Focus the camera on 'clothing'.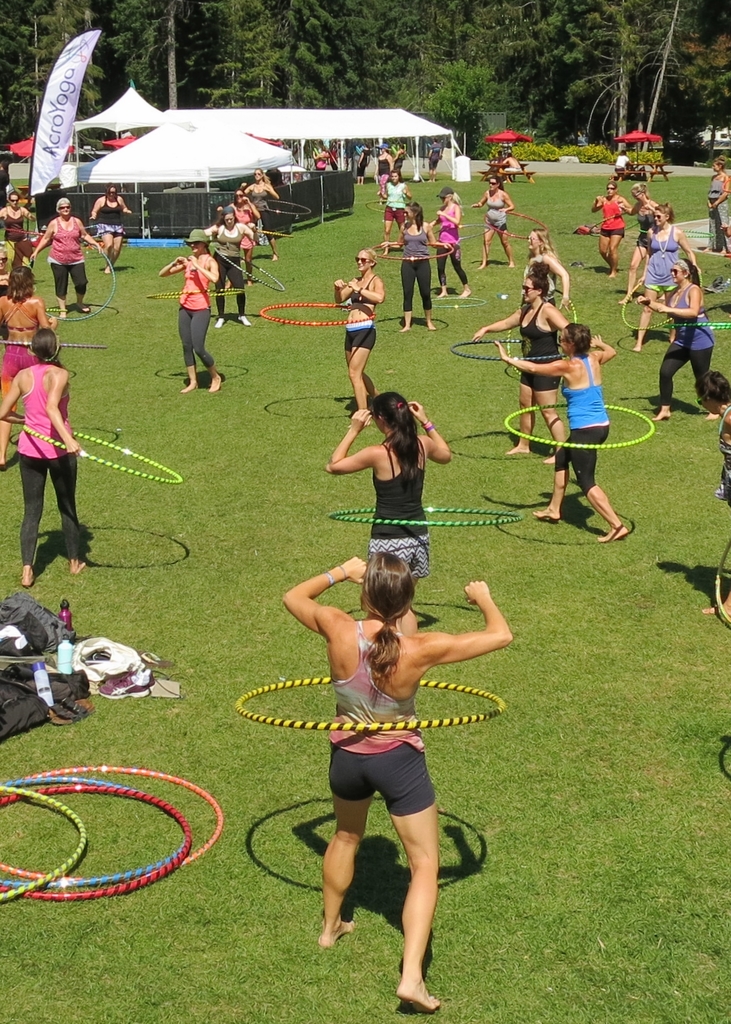
Focus region: pyautogui.locateOnScreen(556, 351, 611, 489).
